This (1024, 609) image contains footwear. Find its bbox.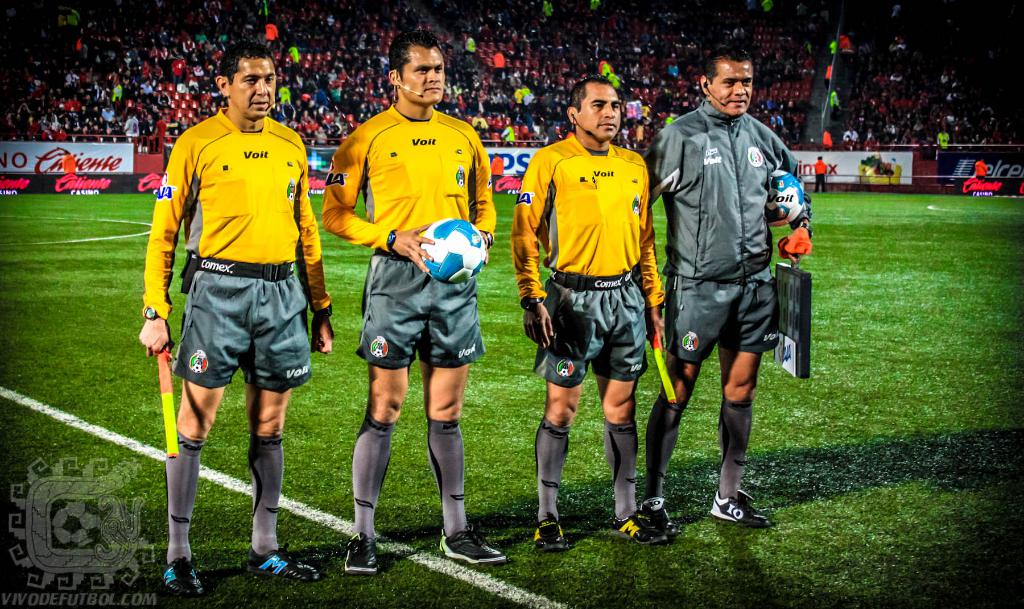
x1=710 y1=486 x2=771 y2=528.
